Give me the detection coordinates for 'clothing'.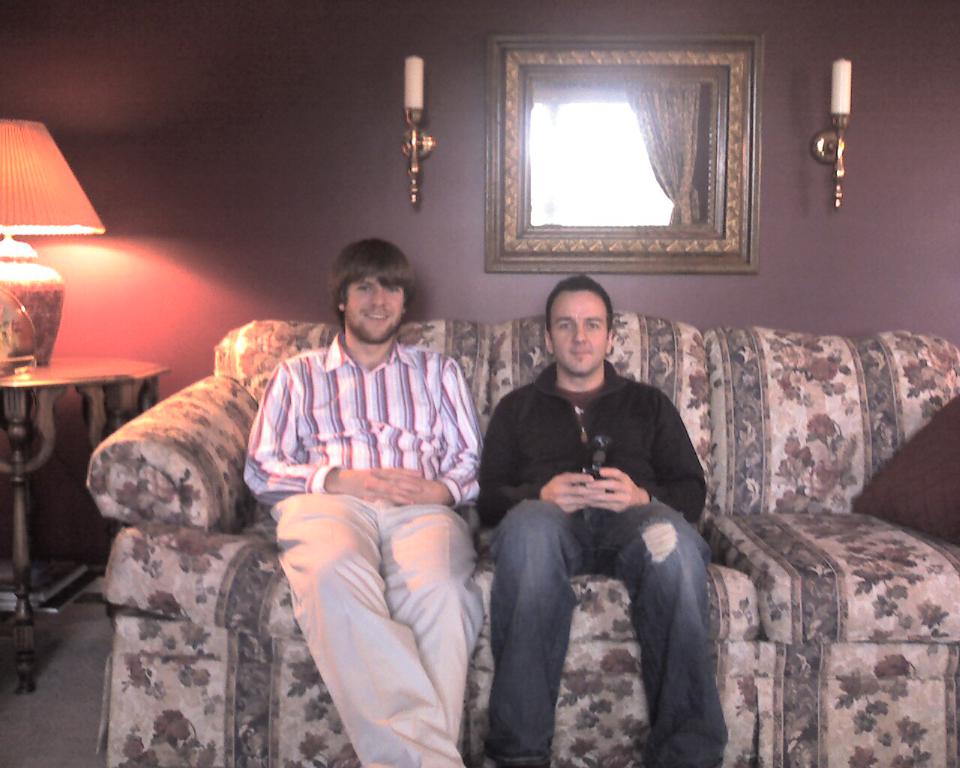
[x1=476, y1=360, x2=728, y2=767].
